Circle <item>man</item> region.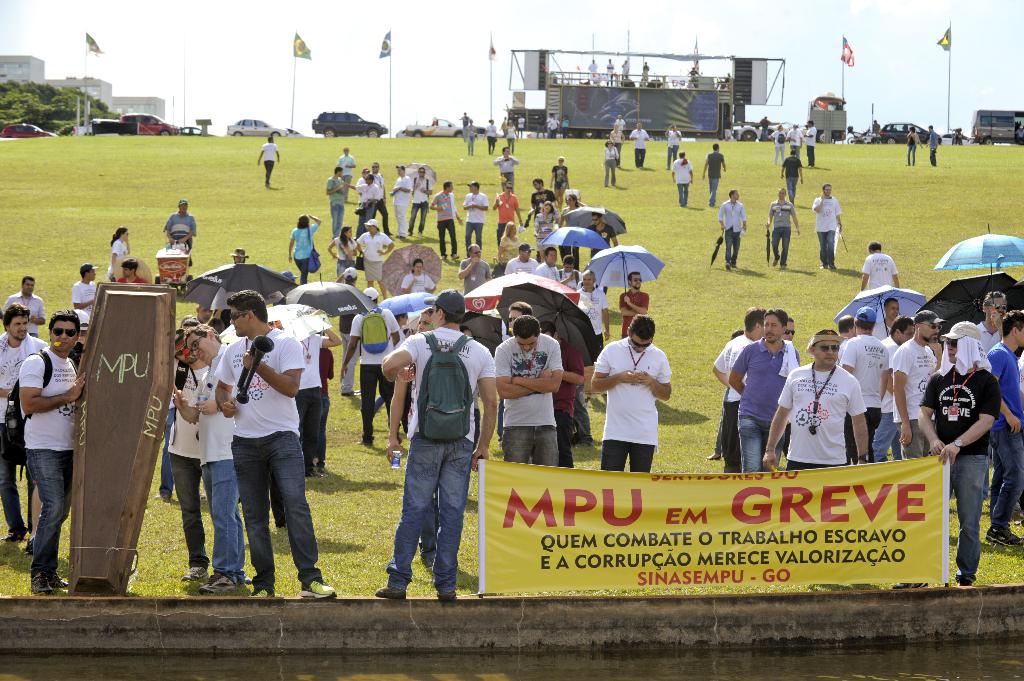
Region: crop(491, 145, 517, 189).
